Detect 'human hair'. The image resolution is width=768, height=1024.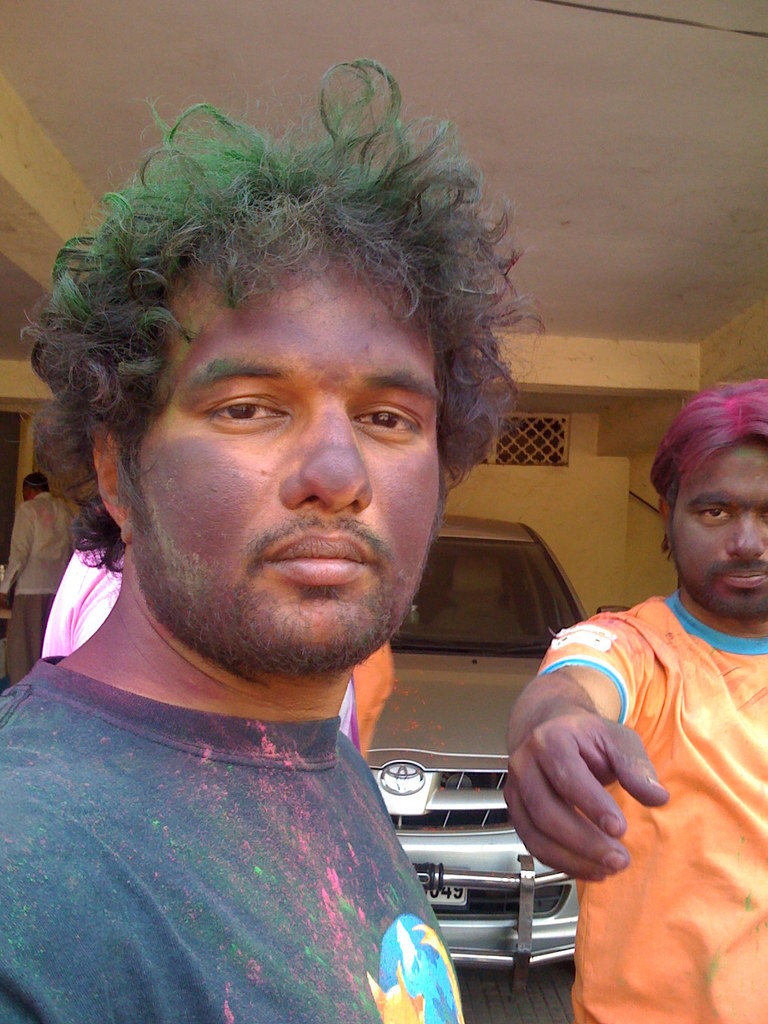
locate(30, 64, 507, 551).
